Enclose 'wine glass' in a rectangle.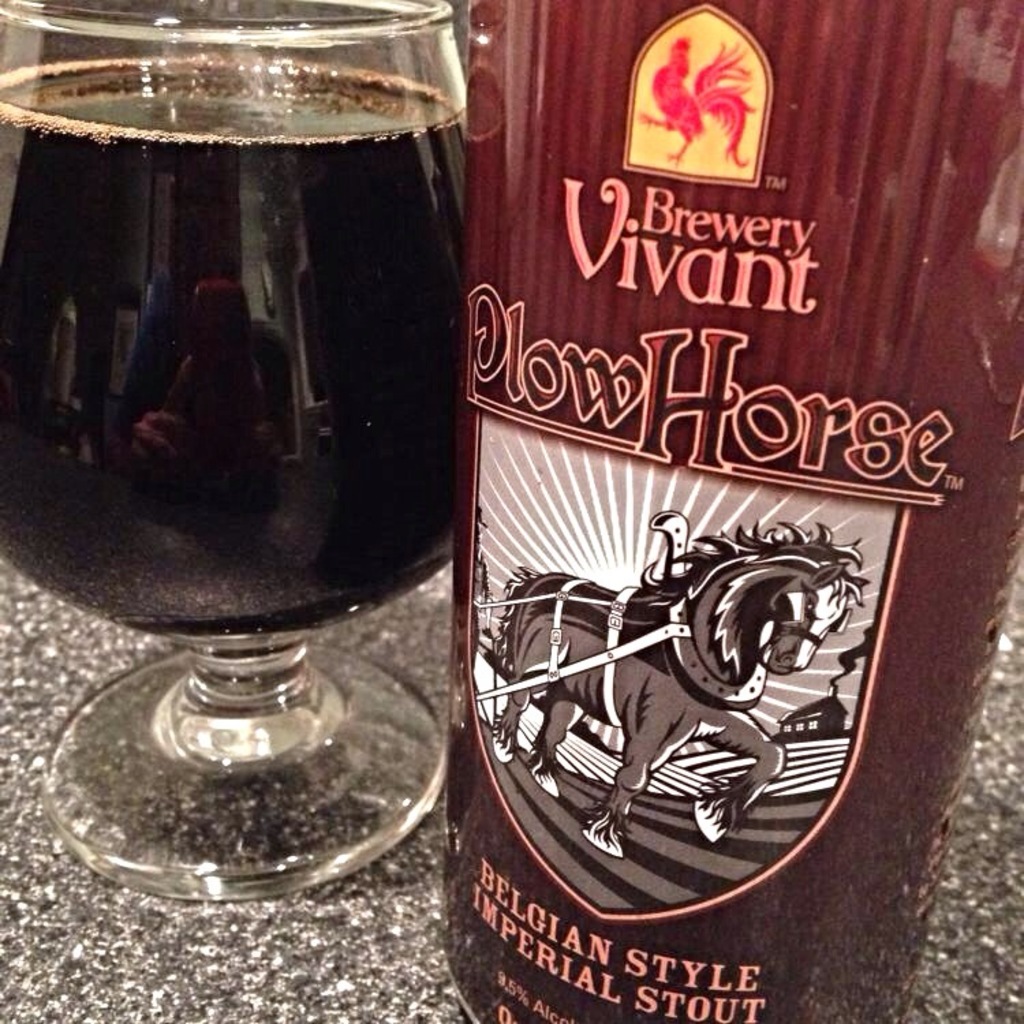
0,0,478,897.
